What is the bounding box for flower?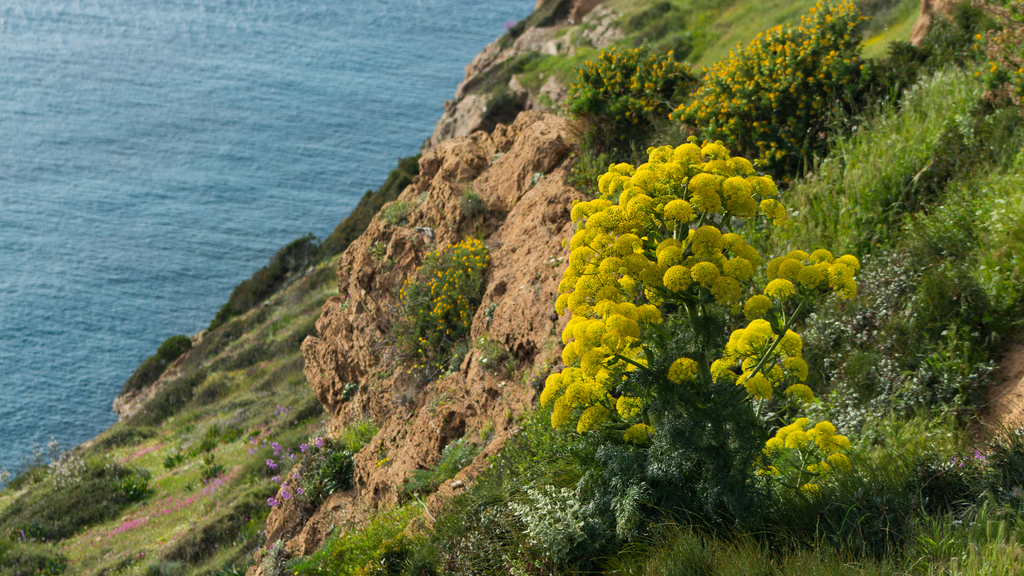
bbox=[287, 472, 301, 487].
